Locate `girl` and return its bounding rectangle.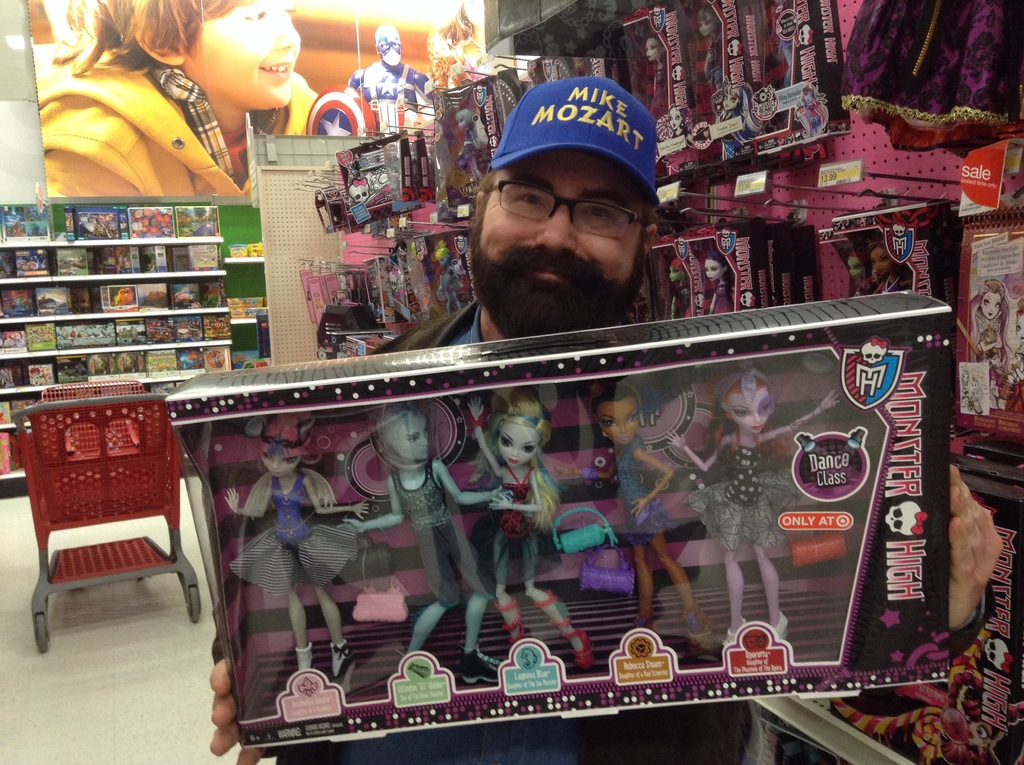
x1=643, y1=36, x2=664, y2=118.
